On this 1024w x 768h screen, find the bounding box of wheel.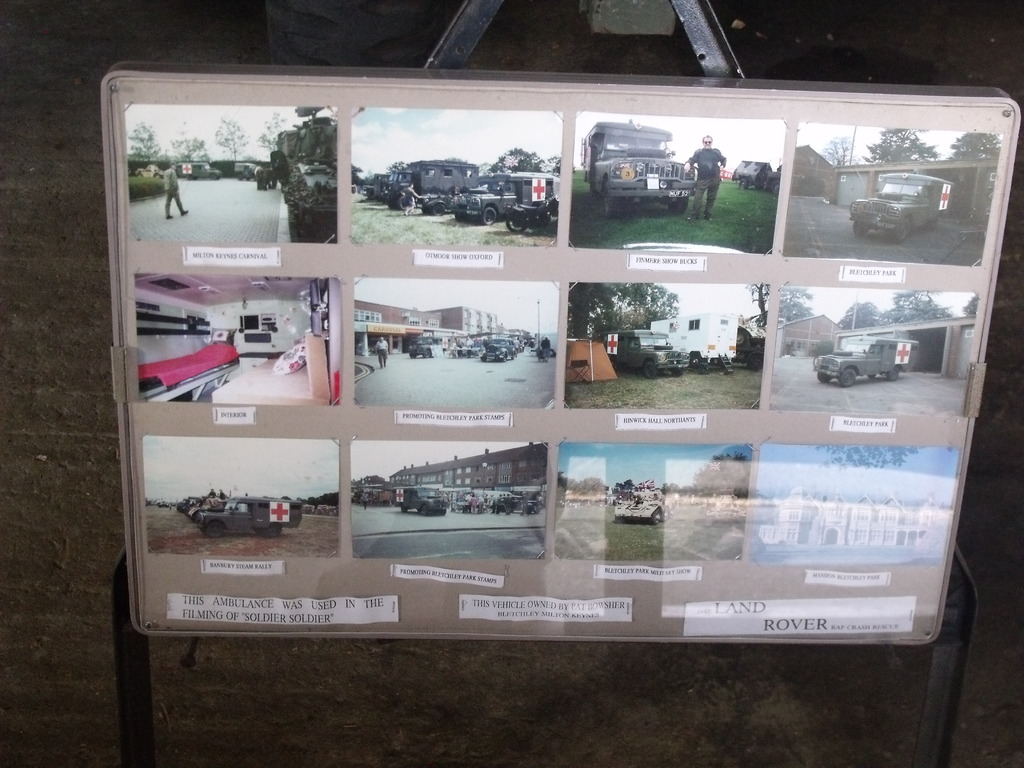
Bounding box: crop(737, 333, 746, 344).
